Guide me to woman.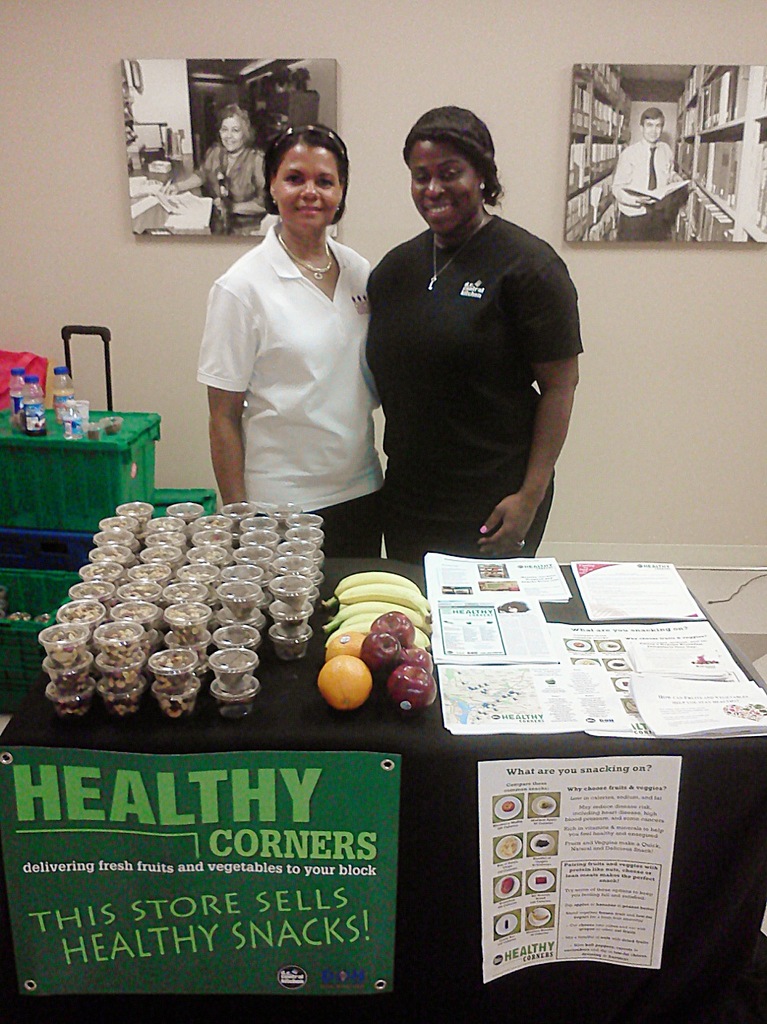
Guidance: Rect(192, 130, 384, 534).
